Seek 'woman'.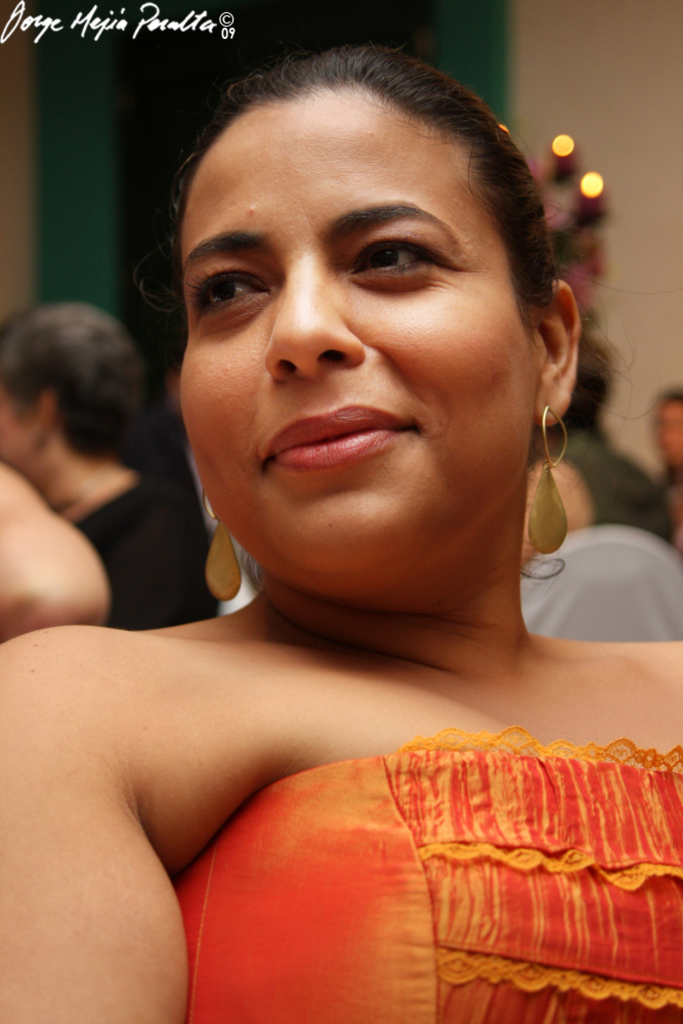
<bbox>45, 36, 678, 969</bbox>.
